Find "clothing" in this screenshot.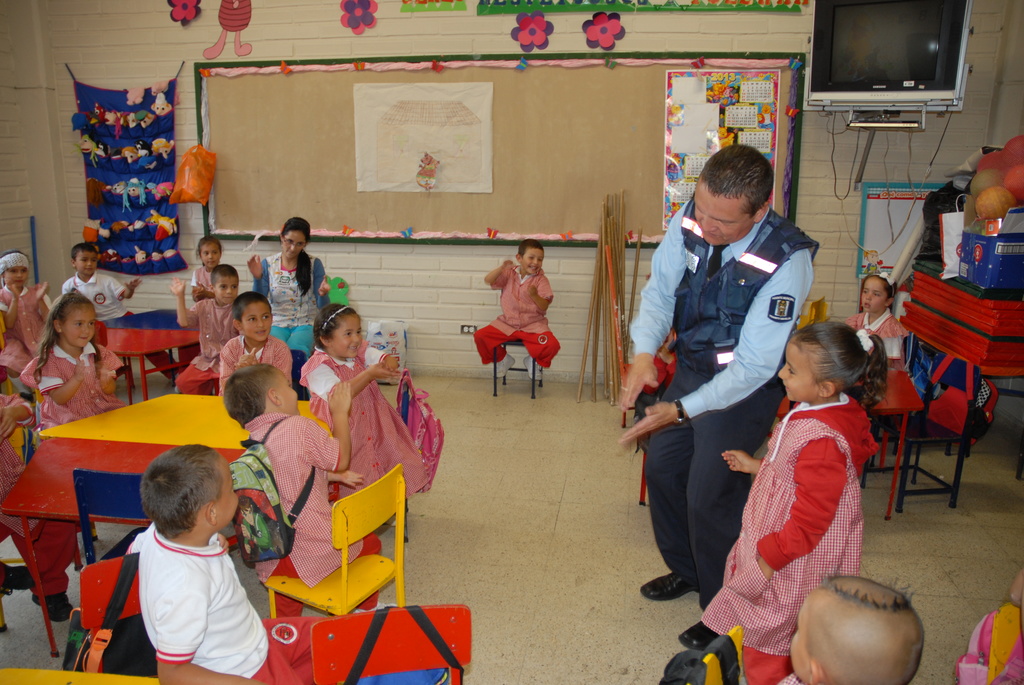
The bounding box for "clothing" is Rect(843, 310, 906, 366).
